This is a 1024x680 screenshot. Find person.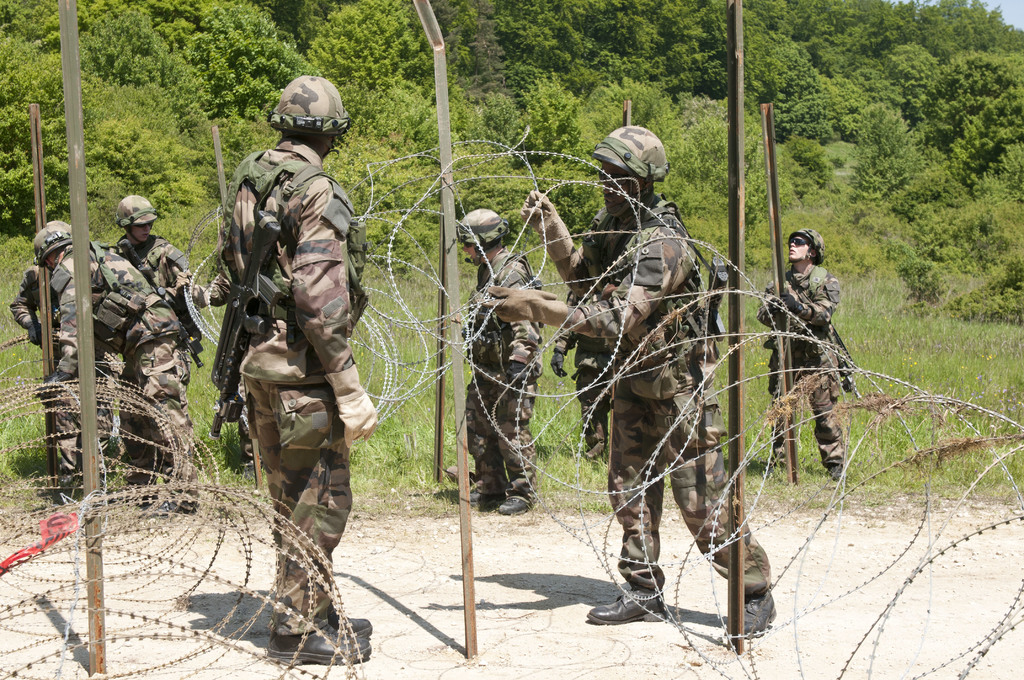
Bounding box: 235,117,377,629.
